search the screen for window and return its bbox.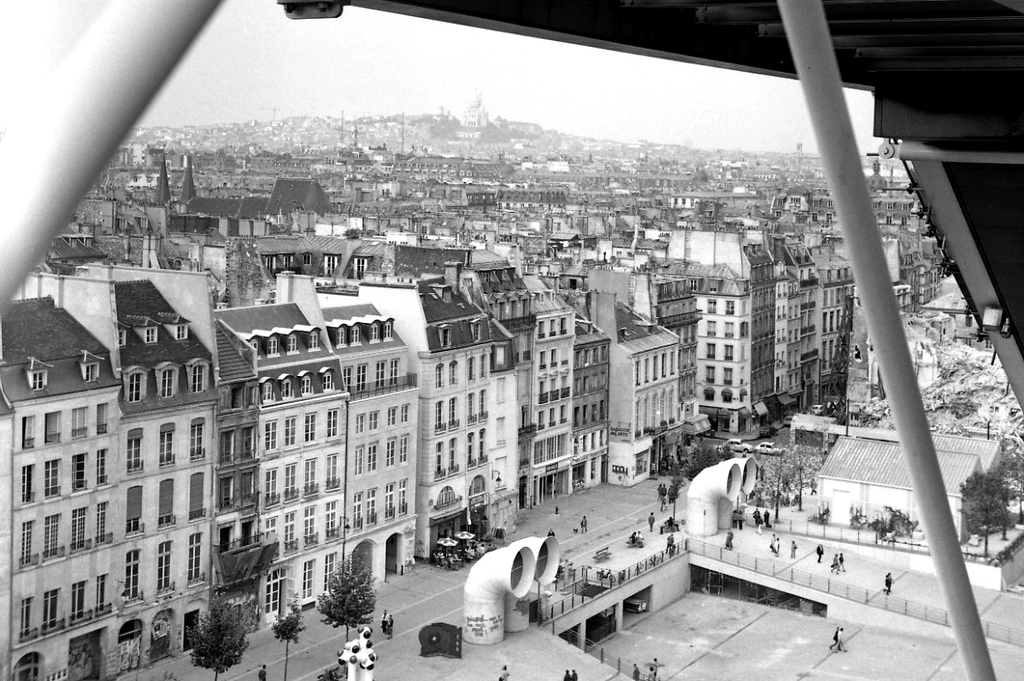
Found: x1=218 y1=478 x2=230 y2=506.
